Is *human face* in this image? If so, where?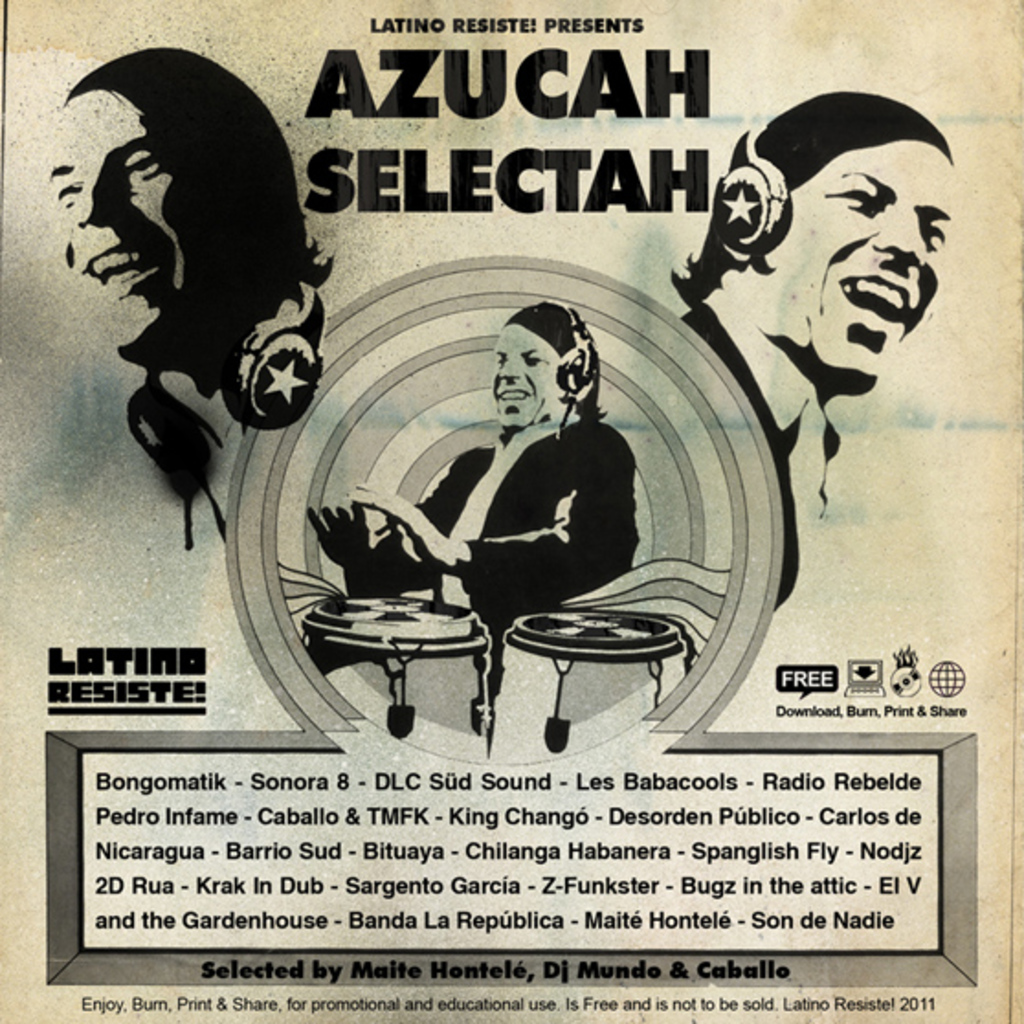
Yes, at {"x1": 488, "y1": 319, "x2": 558, "y2": 426}.
